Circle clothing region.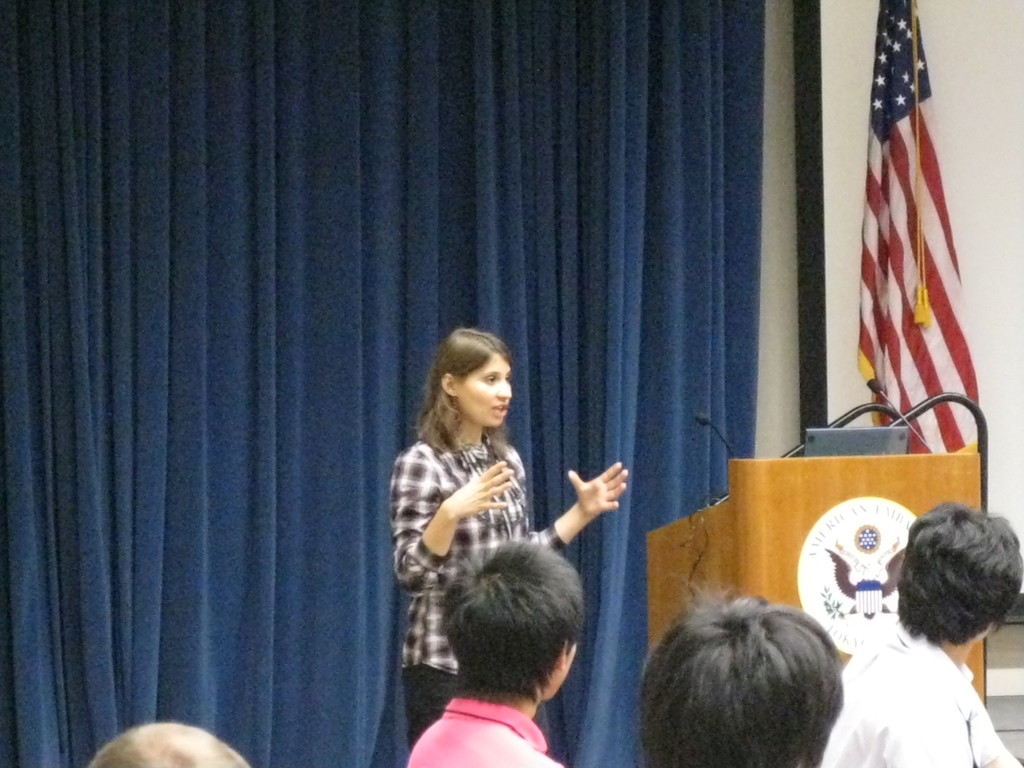
Region: box=[401, 699, 570, 767].
